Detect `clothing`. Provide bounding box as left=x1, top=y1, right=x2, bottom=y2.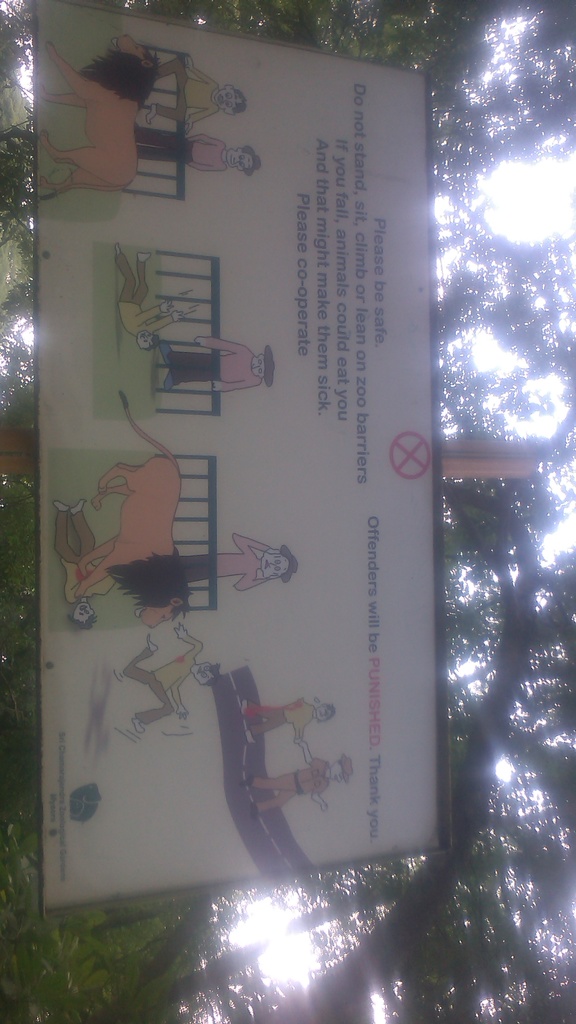
left=133, top=125, right=226, bottom=169.
